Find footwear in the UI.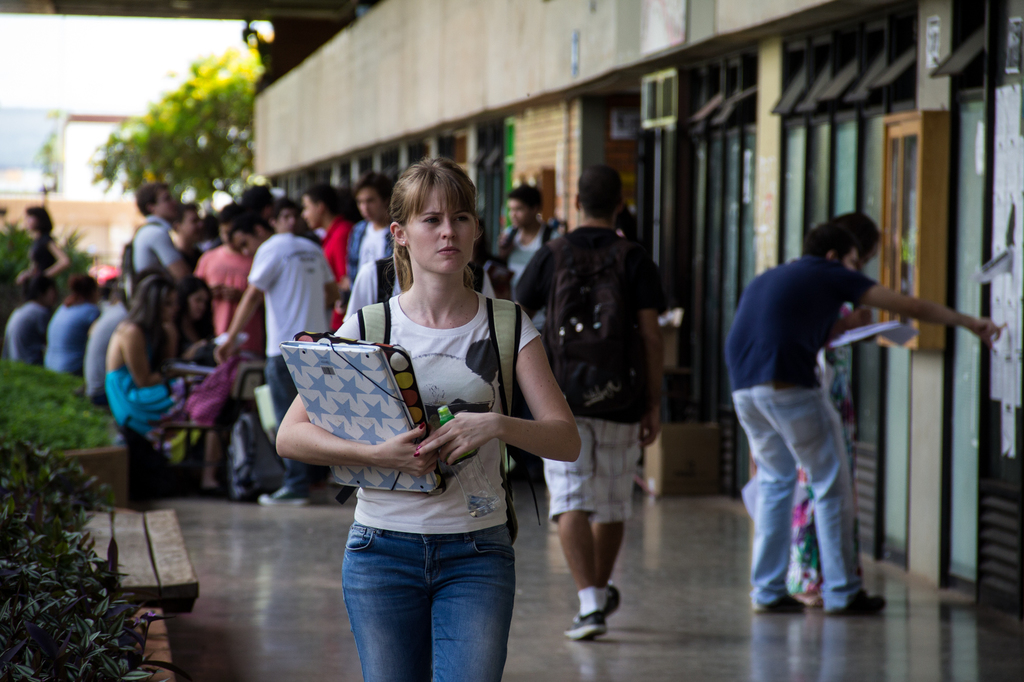
UI element at {"left": 257, "top": 488, "right": 307, "bottom": 507}.
